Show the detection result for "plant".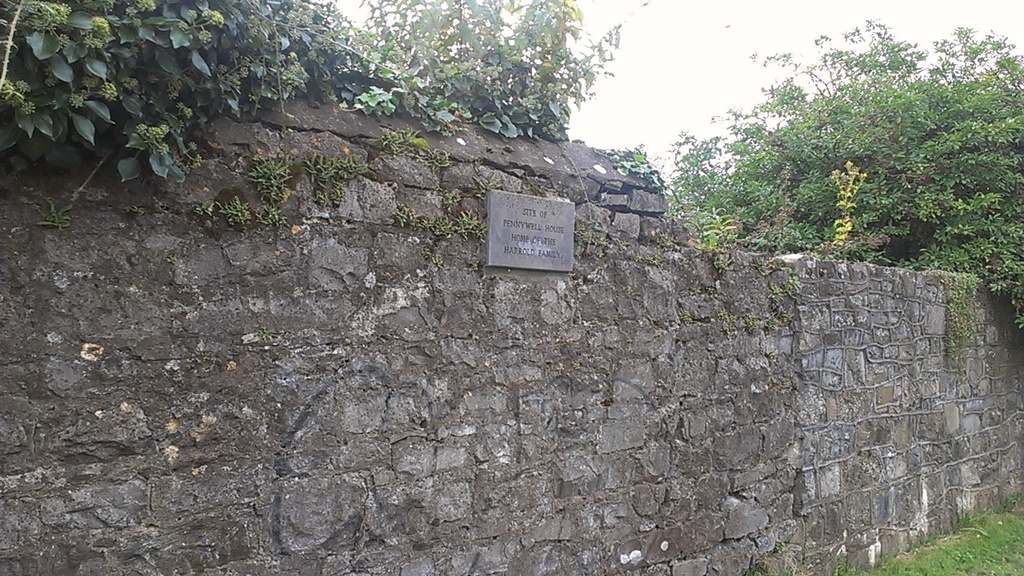
<region>213, 191, 247, 234</region>.
